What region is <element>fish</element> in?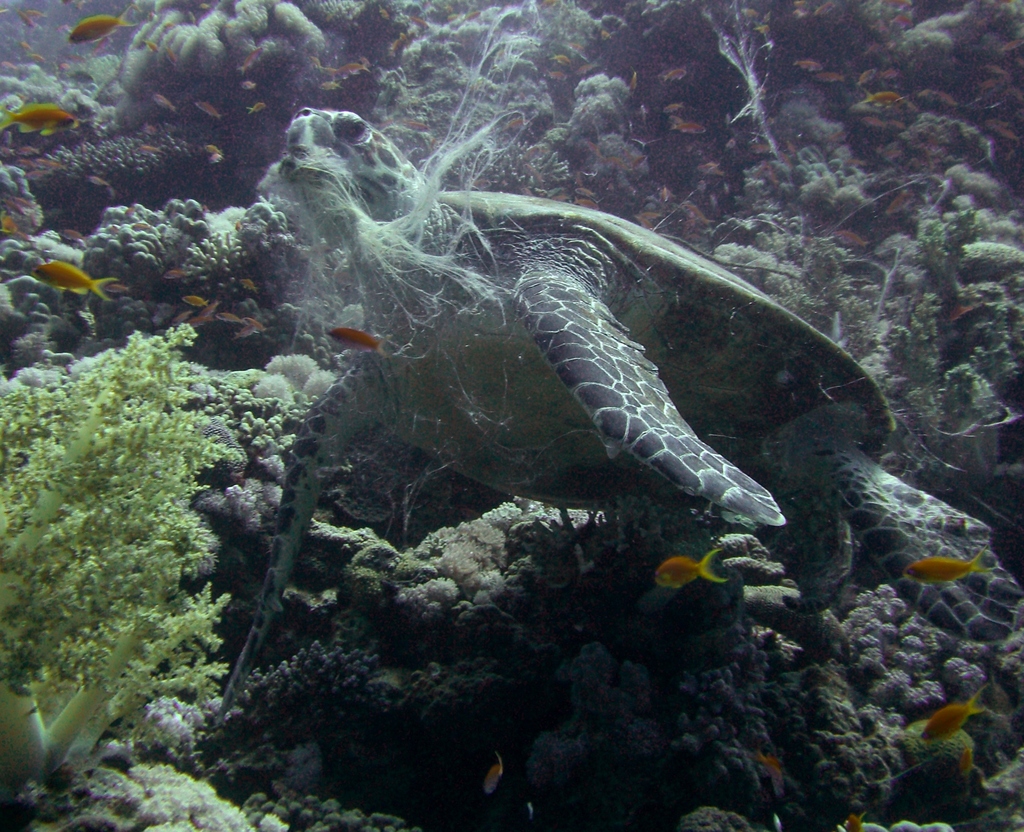
crop(160, 22, 173, 31).
